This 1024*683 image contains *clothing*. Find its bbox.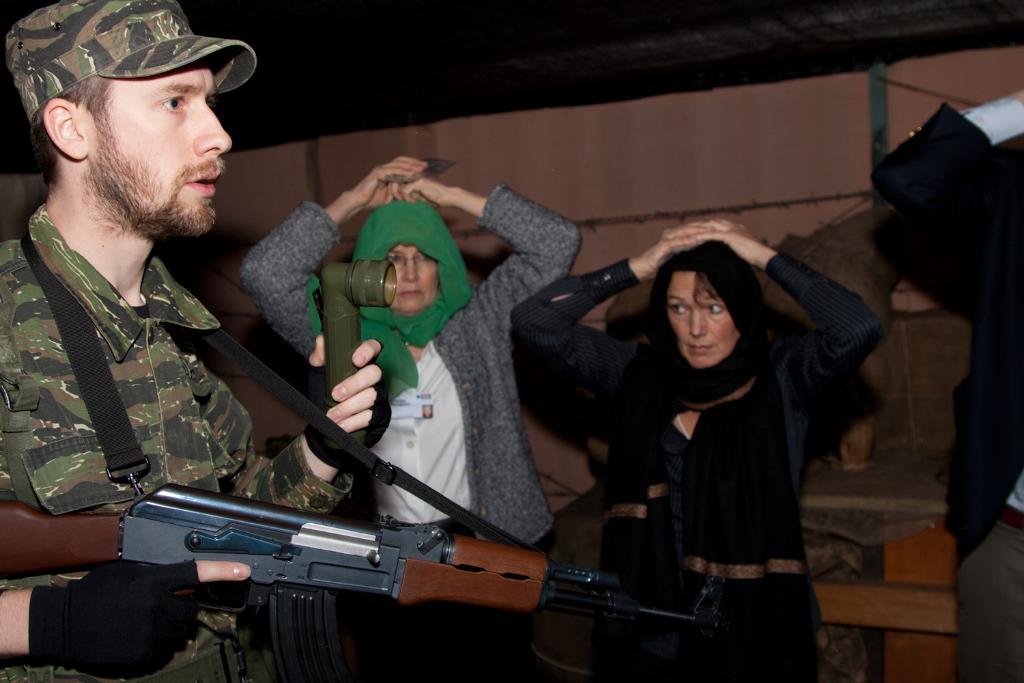
bbox=[0, 199, 367, 681].
